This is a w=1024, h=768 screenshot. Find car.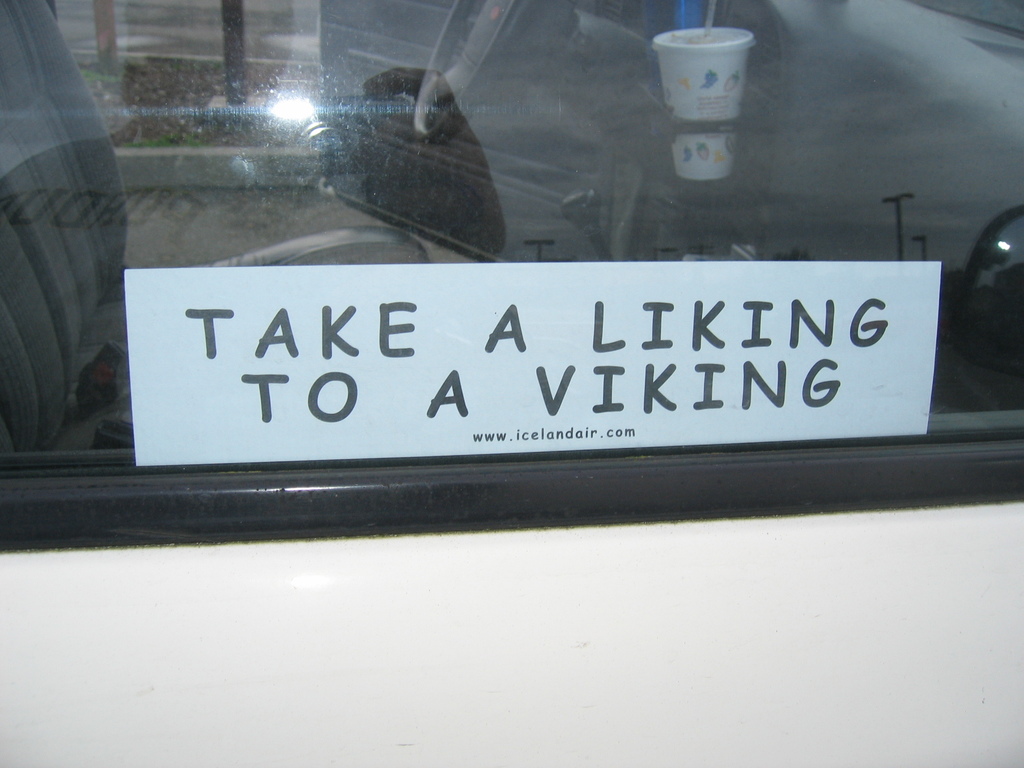
Bounding box: (0,0,1023,767).
